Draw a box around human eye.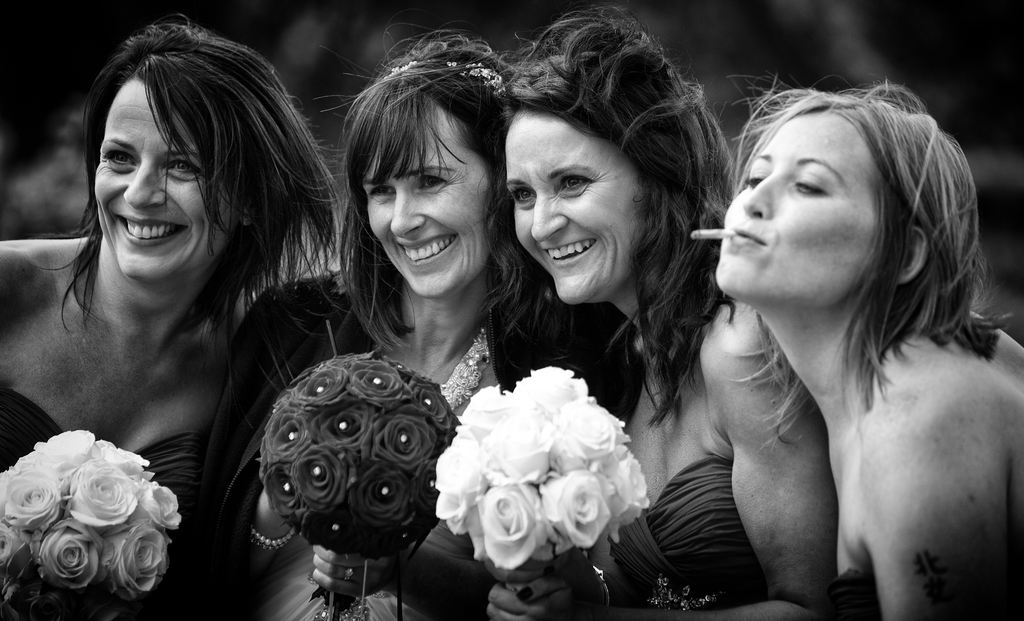
<region>557, 175, 591, 194</region>.
